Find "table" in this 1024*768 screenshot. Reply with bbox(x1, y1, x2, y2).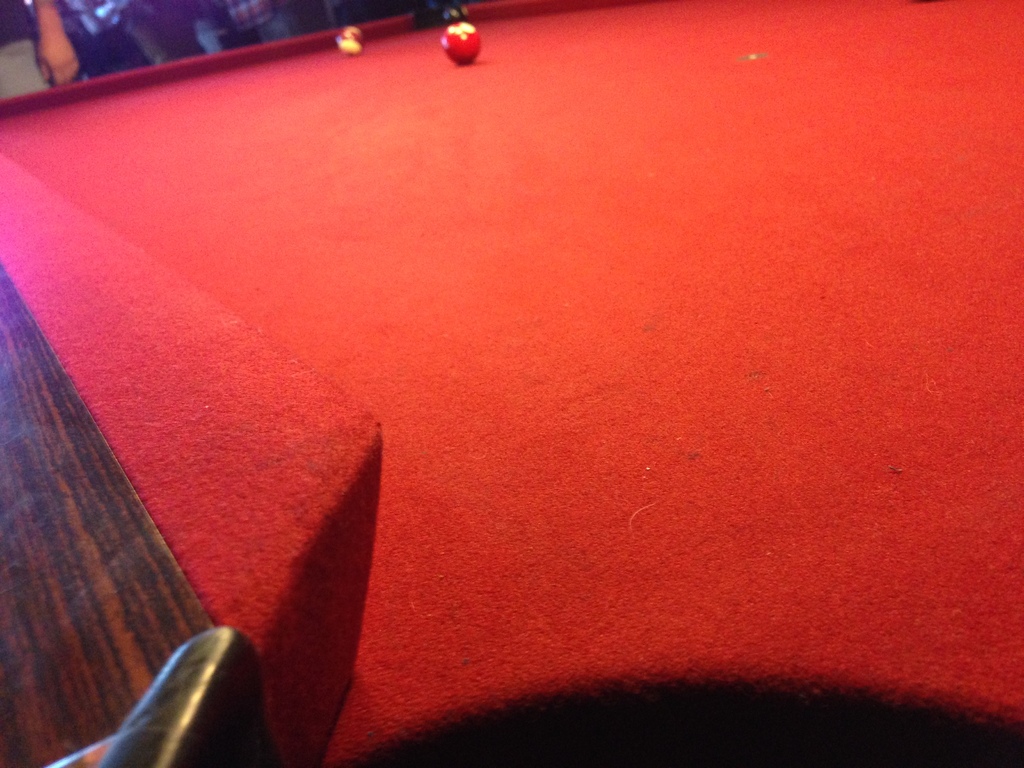
bbox(0, 0, 1023, 767).
